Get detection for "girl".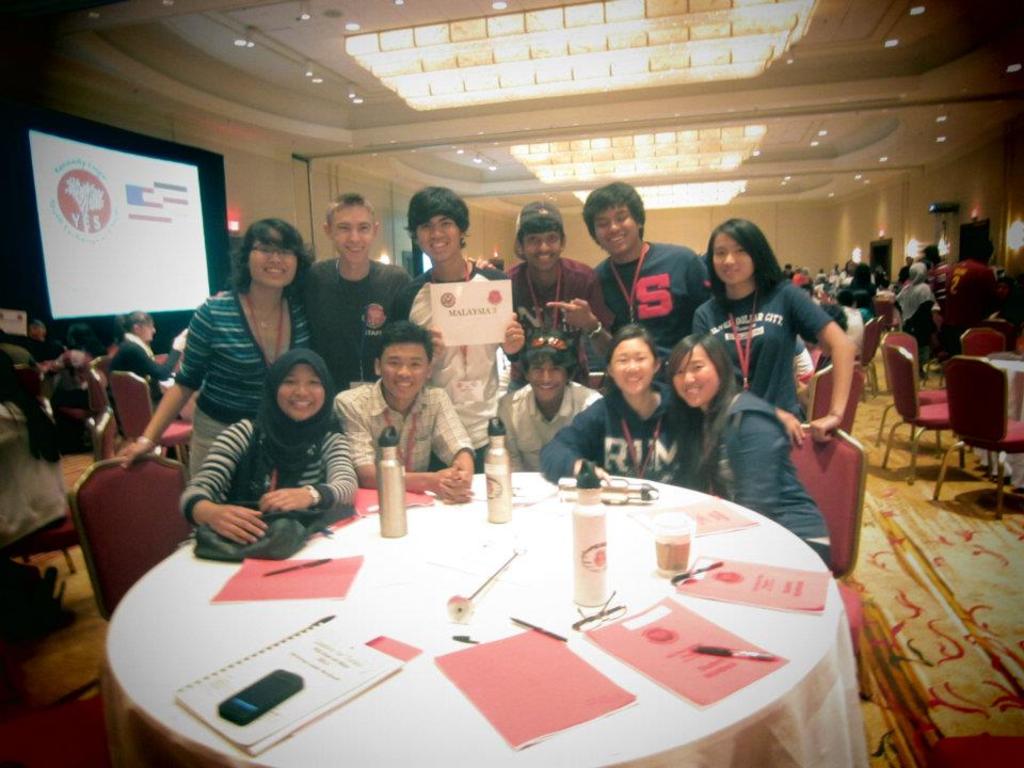
Detection: [181,349,361,553].
